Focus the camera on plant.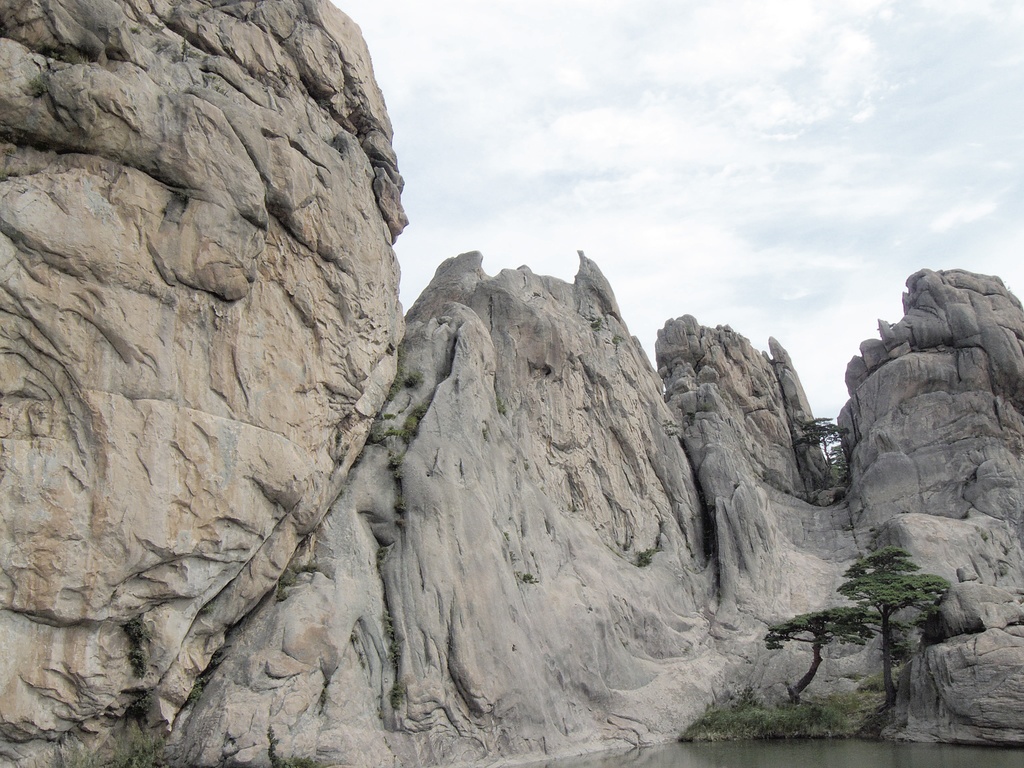
Focus region: bbox=[390, 469, 402, 483].
